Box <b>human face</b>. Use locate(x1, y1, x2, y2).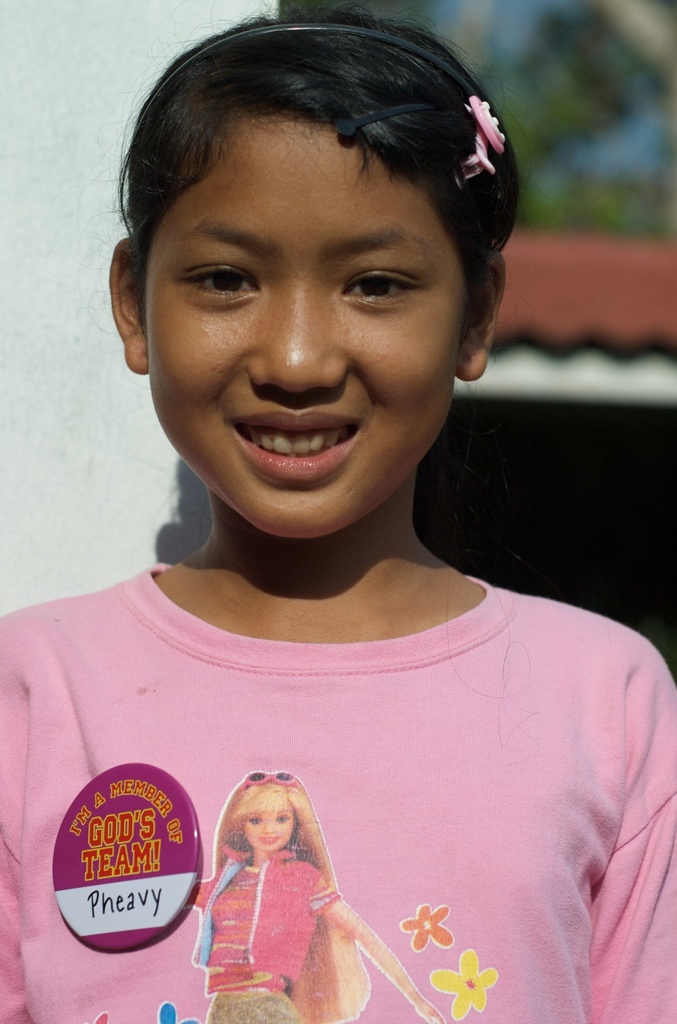
locate(243, 804, 295, 855).
